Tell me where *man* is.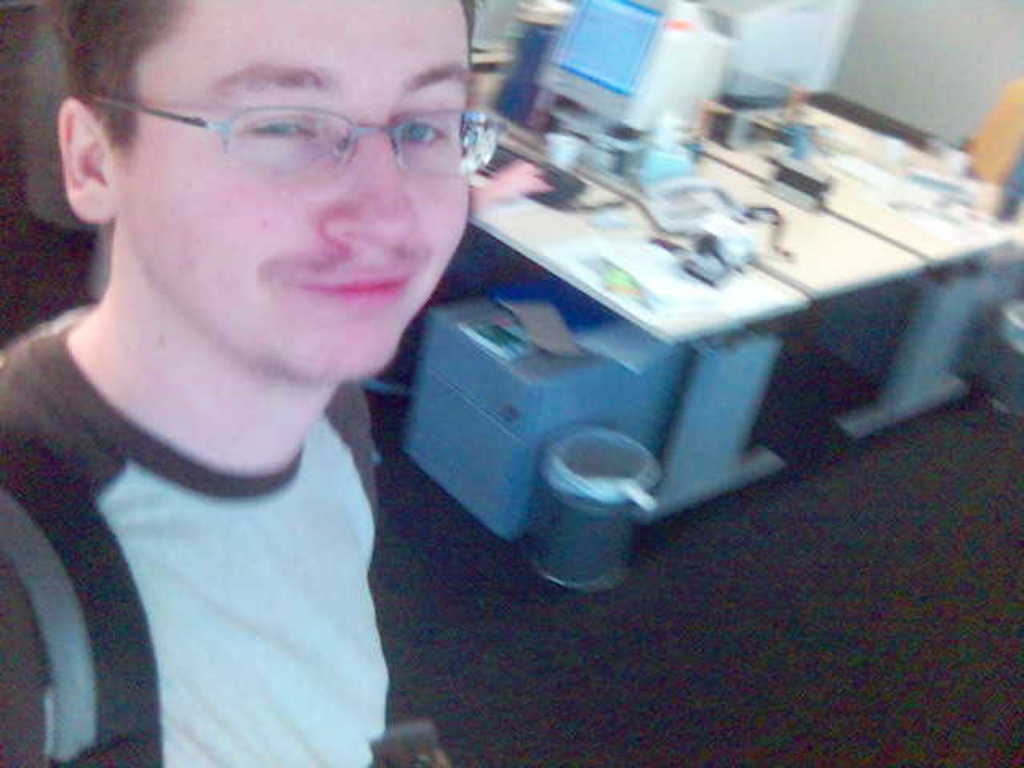
*man* is at {"left": 0, "top": 0, "right": 589, "bottom": 742}.
